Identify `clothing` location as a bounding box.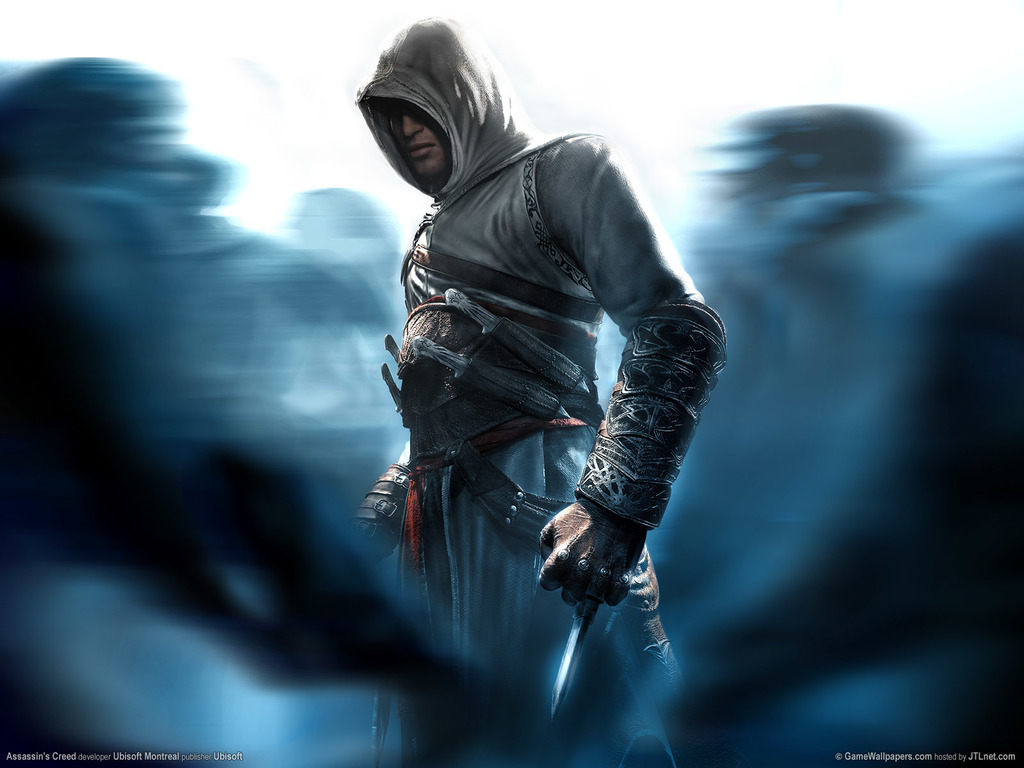
{"x1": 371, "y1": 108, "x2": 749, "y2": 615}.
